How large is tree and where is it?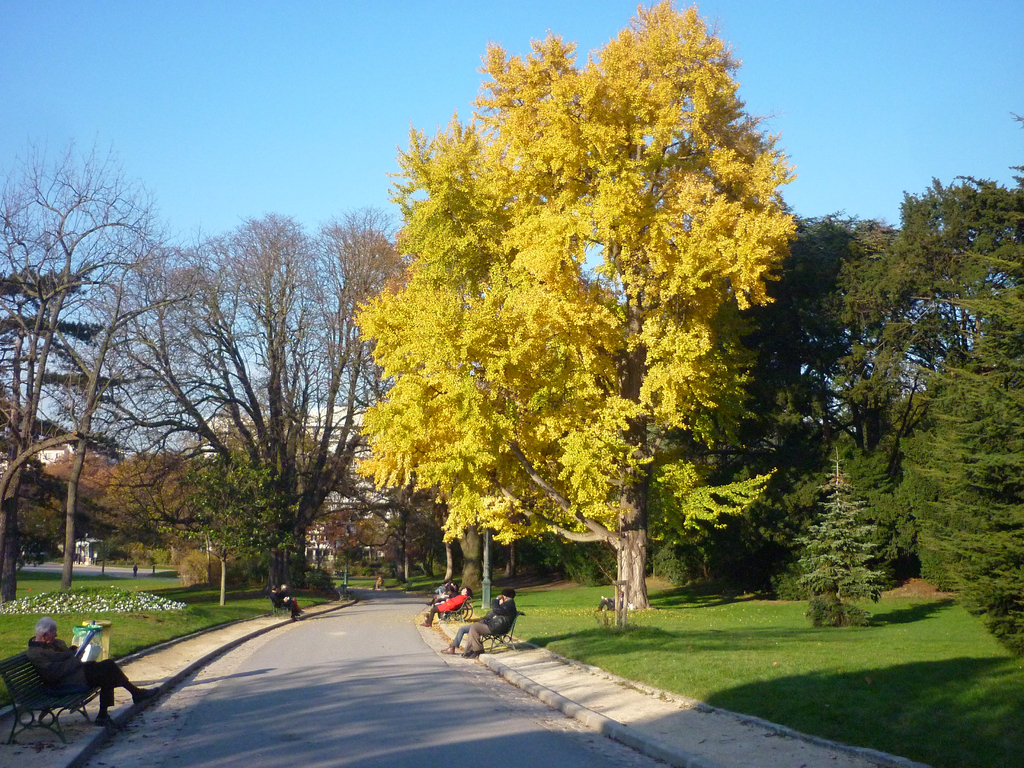
Bounding box: <bbox>810, 110, 1023, 647</bbox>.
